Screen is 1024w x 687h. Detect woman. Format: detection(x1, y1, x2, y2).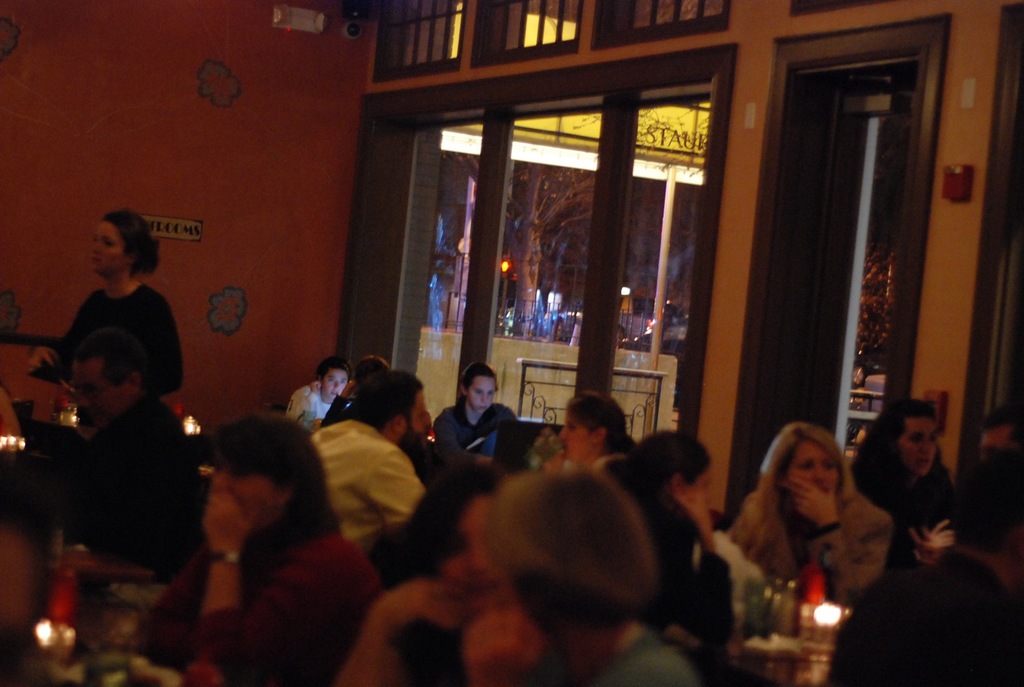
detection(596, 430, 735, 653).
